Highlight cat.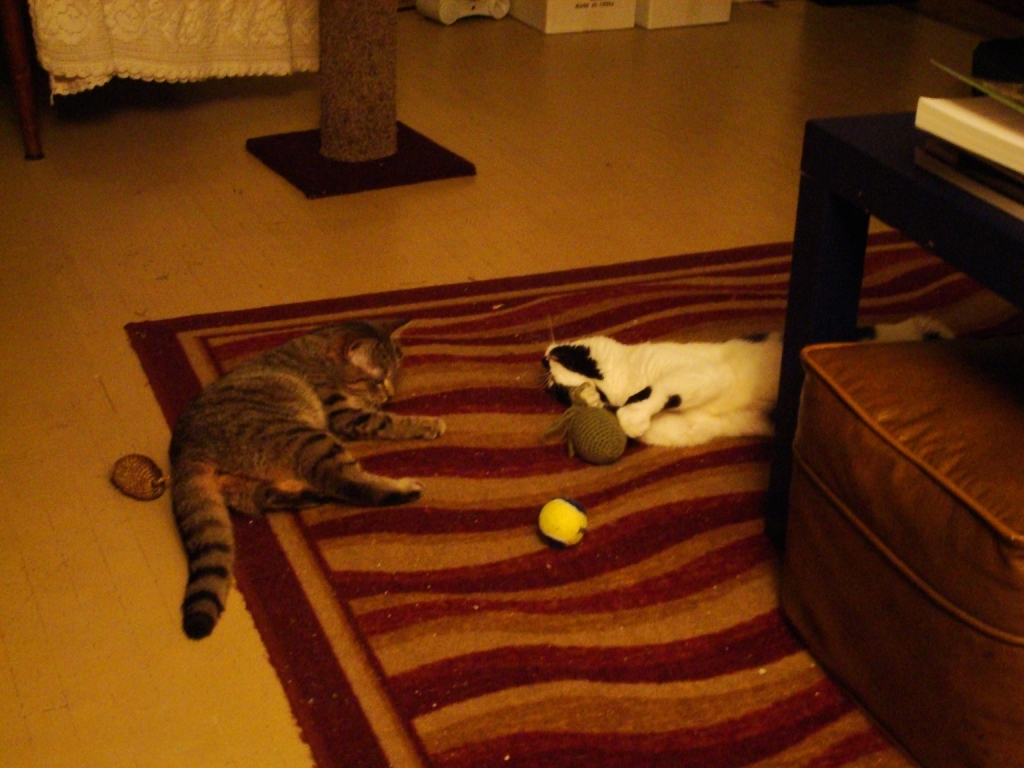
Highlighted region: <box>165,315,445,635</box>.
